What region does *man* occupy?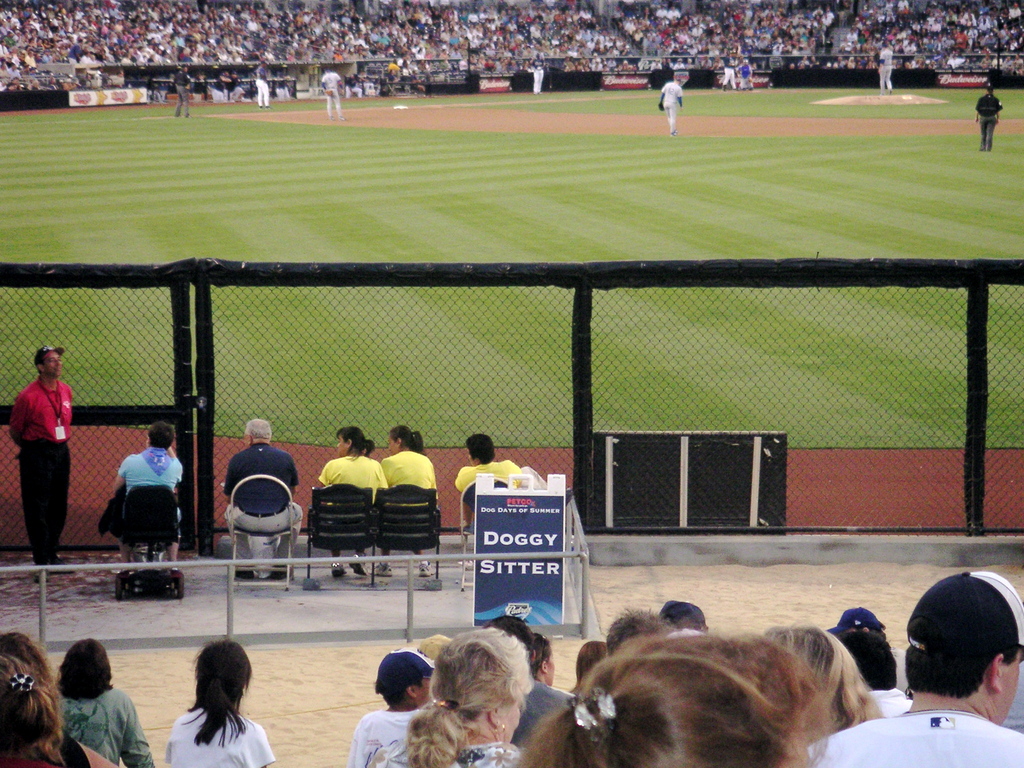
(973, 83, 1005, 154).
